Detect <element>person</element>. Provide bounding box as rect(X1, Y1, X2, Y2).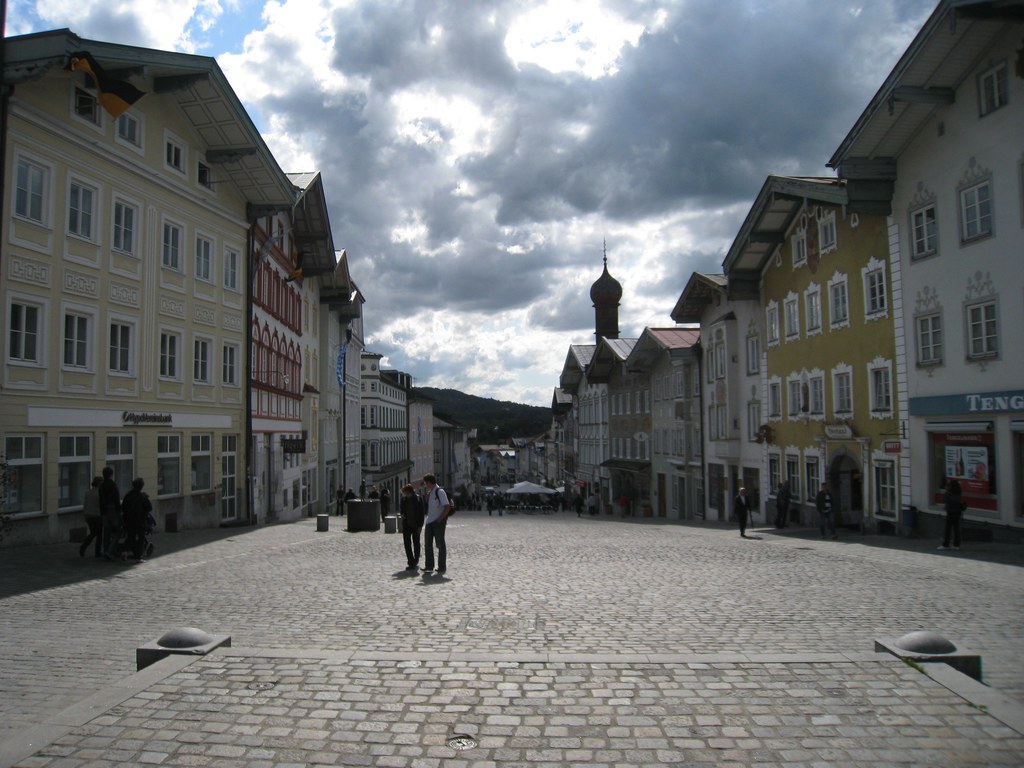
rect(419, 477, 452, 573).
